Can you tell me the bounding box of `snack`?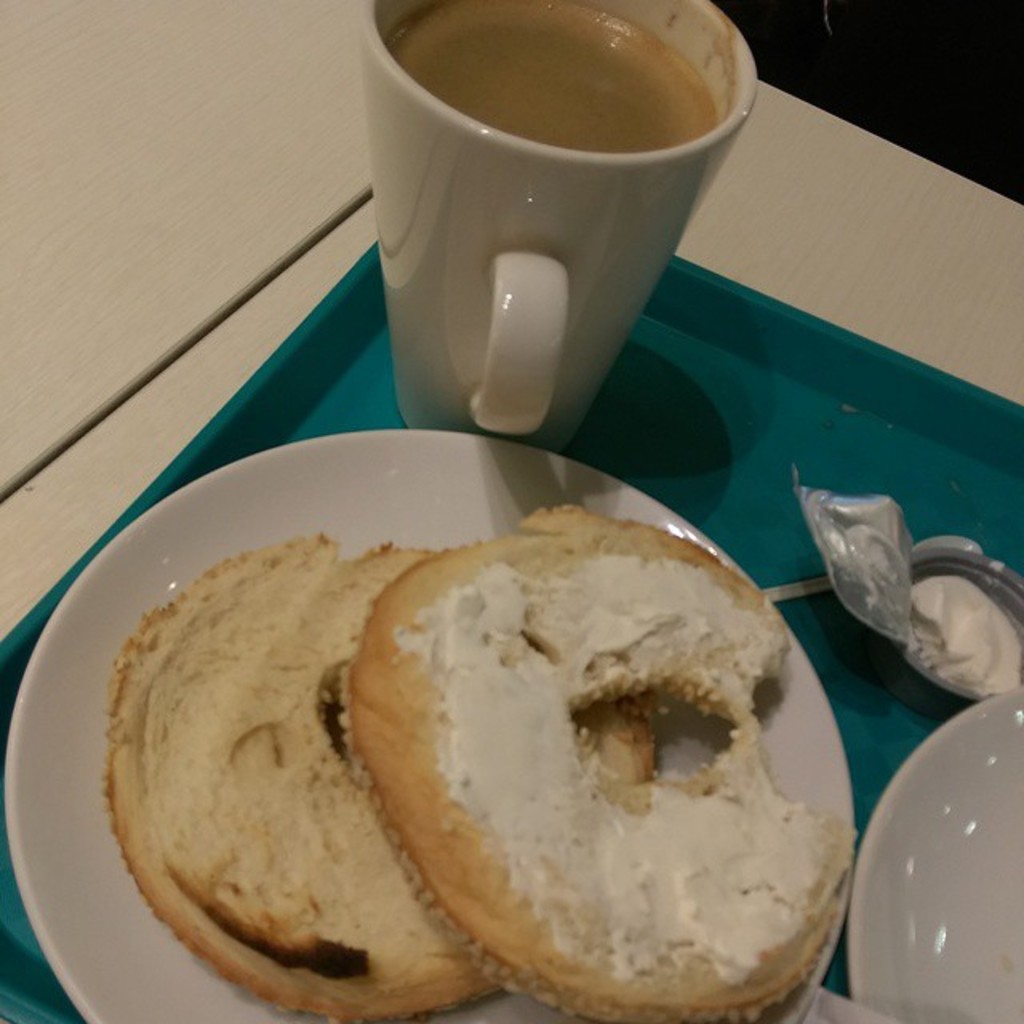
x1=109 y1=530 x2=506 y2=1022.
